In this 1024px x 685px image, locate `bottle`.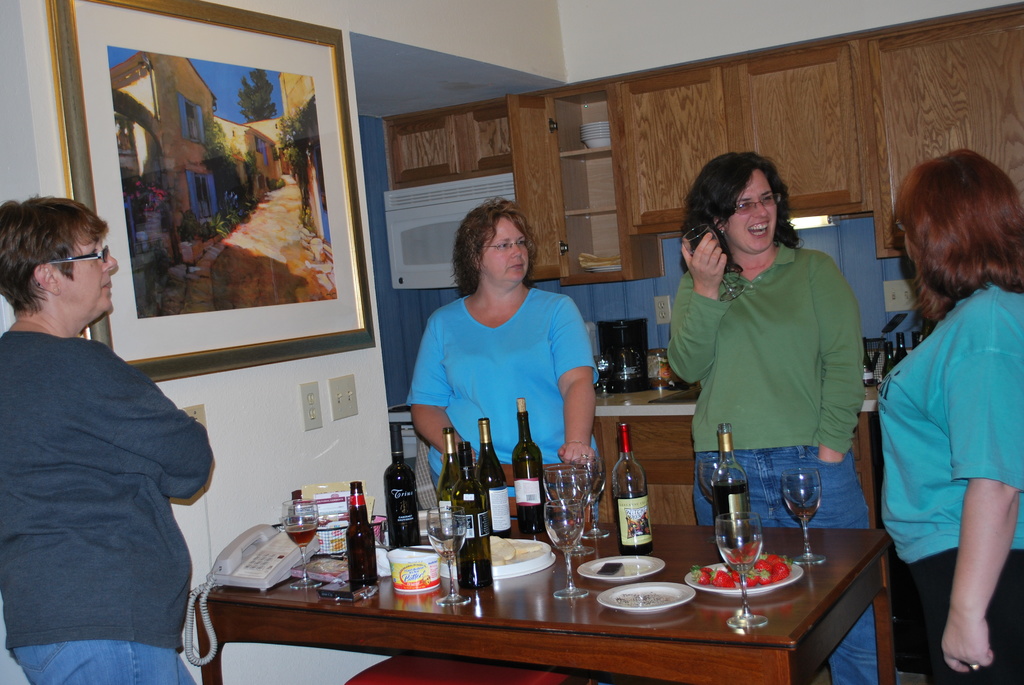
Bounding box: select_region(890, 332, 907, 367).
